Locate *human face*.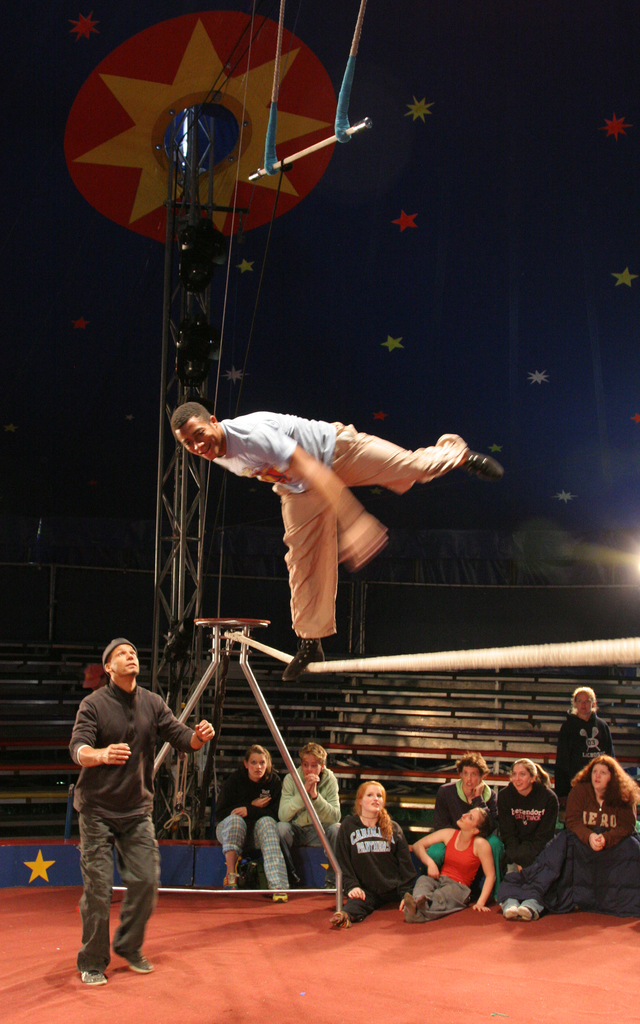
Bounding box: {"x1": 588, "y1": 760, "x2": 612, "y2": 796}.
